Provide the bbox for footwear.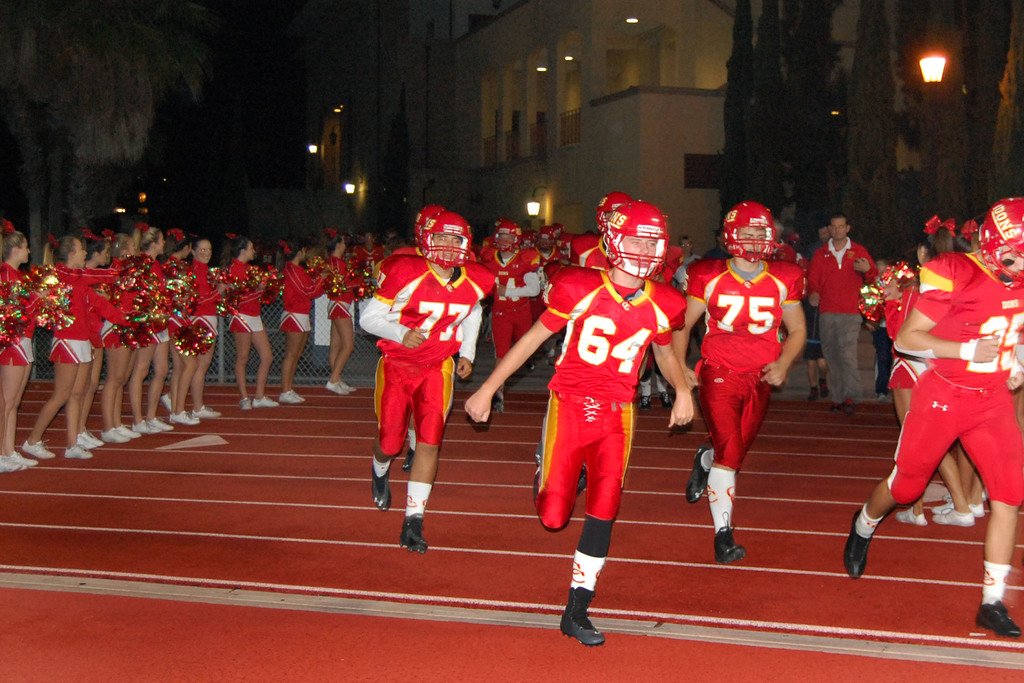
BBox(65, 441, 94, 463).
